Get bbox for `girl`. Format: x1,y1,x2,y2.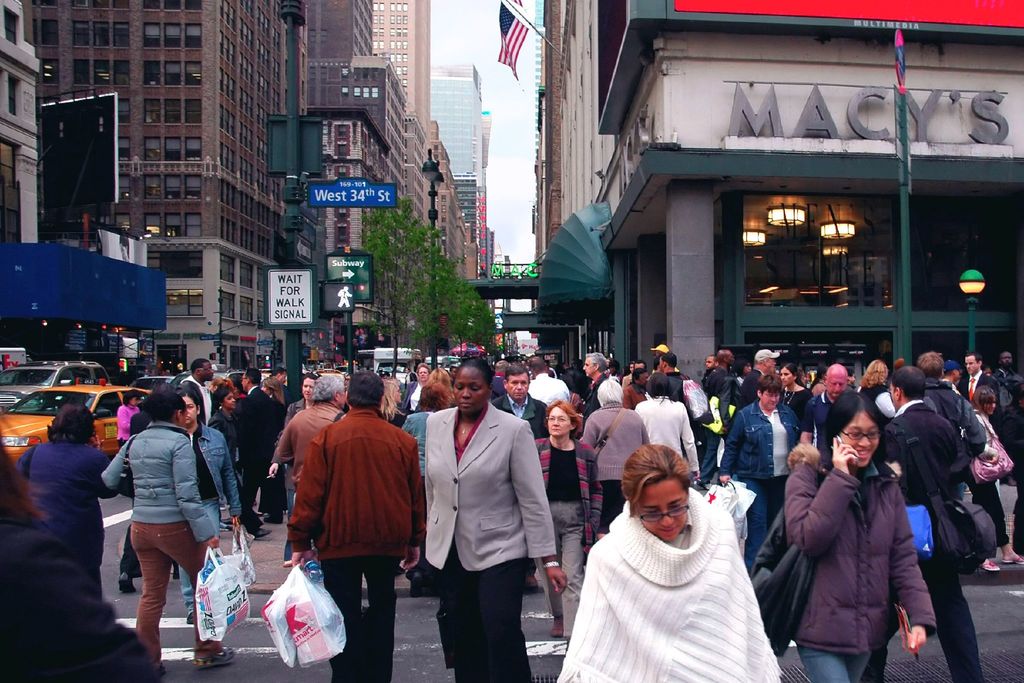
768,383,940,681.
